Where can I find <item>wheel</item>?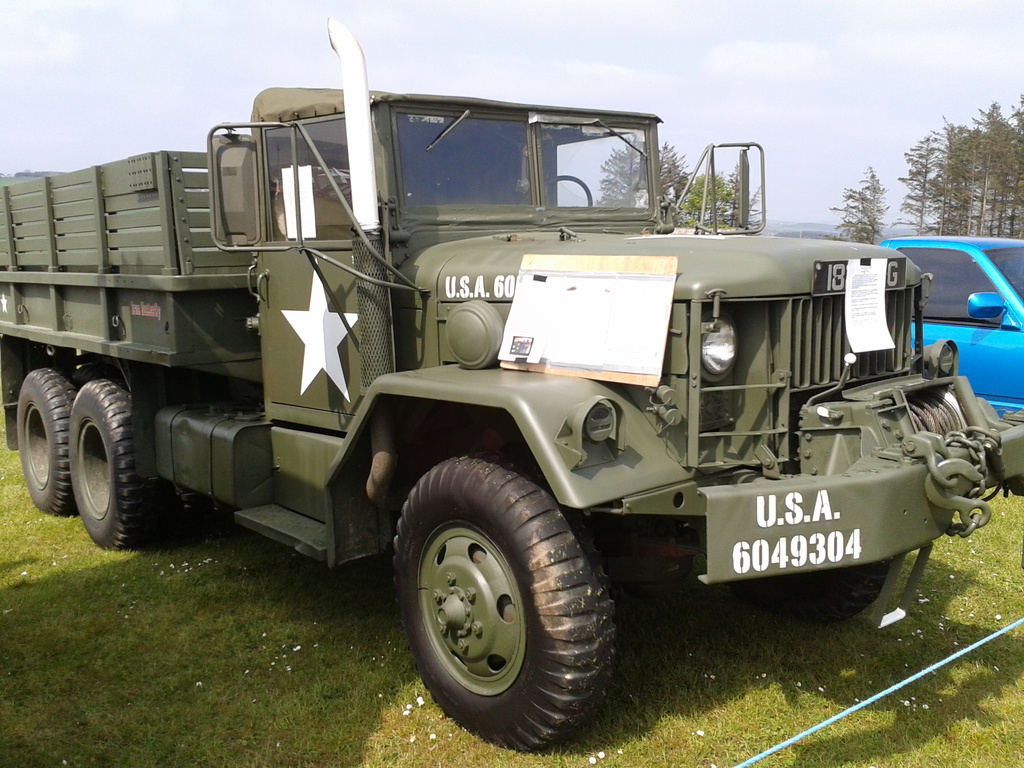
You can find it at rect(17, 367, 77, 513).
